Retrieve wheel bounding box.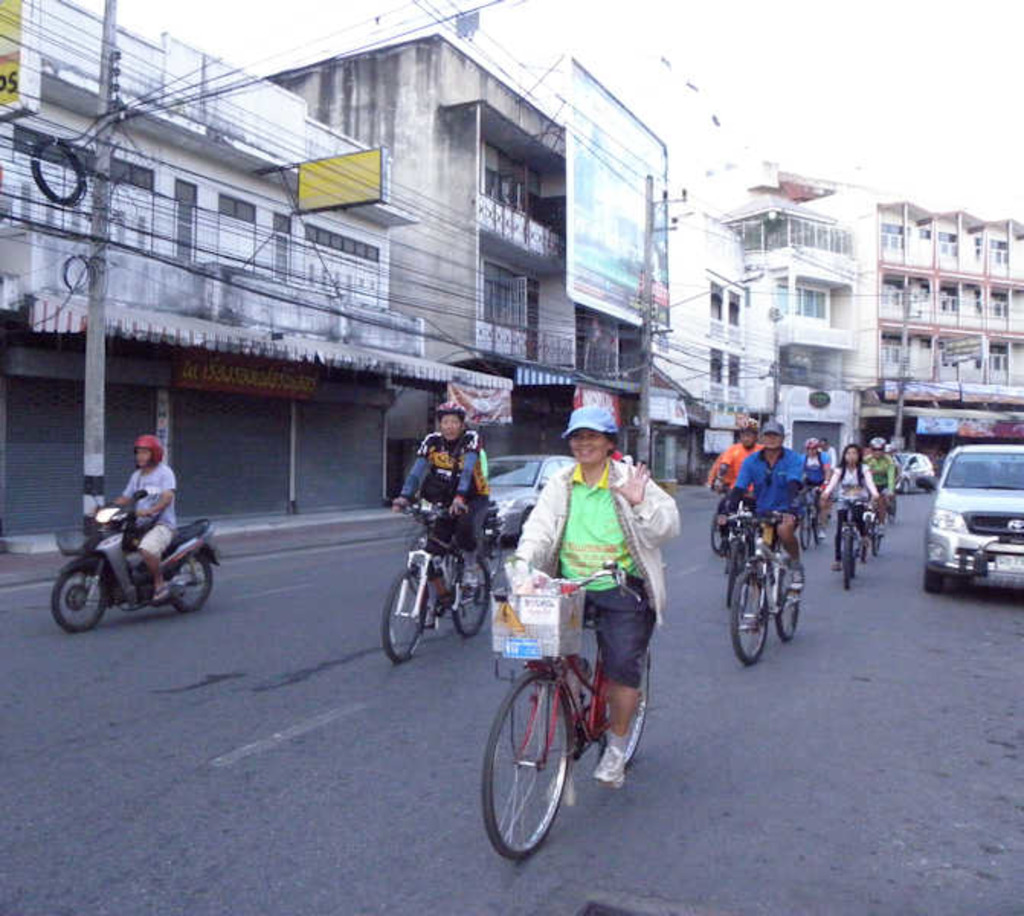
Bounding box: <bbox>714, 493, 746, 553</bbox>.
